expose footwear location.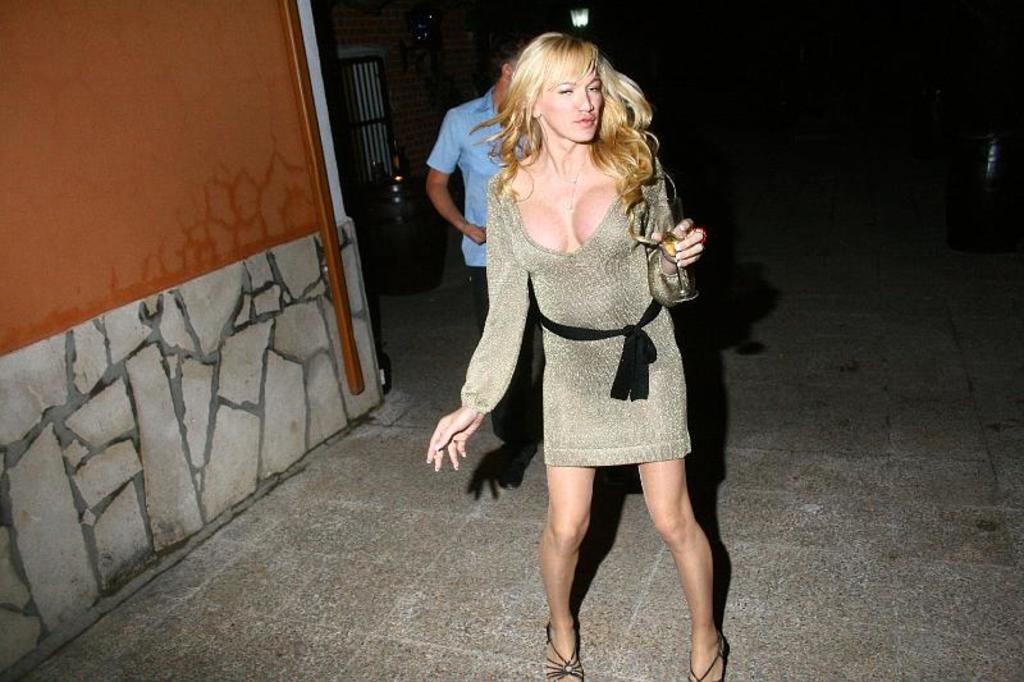
Exposed at 540/622/586/681.
